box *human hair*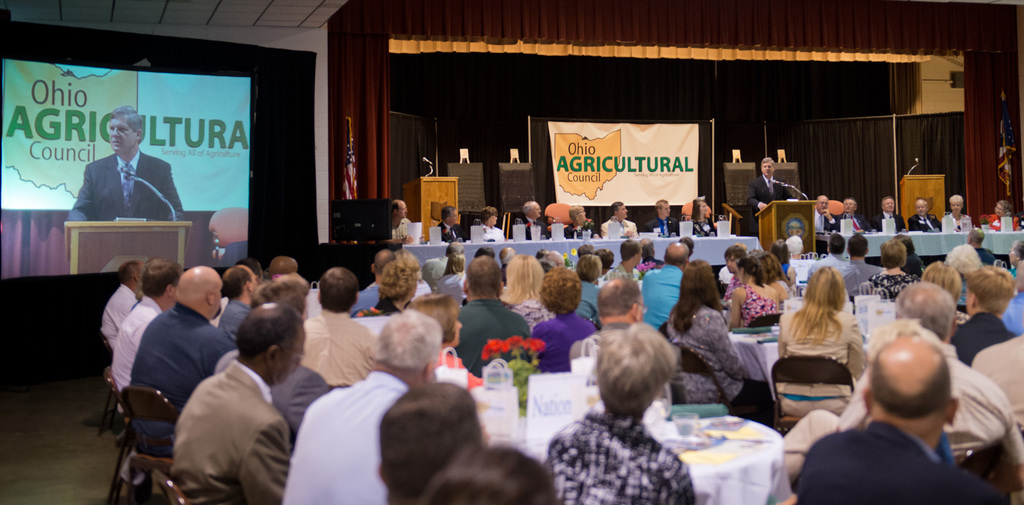
Rect(722, 244, 747, 259)
